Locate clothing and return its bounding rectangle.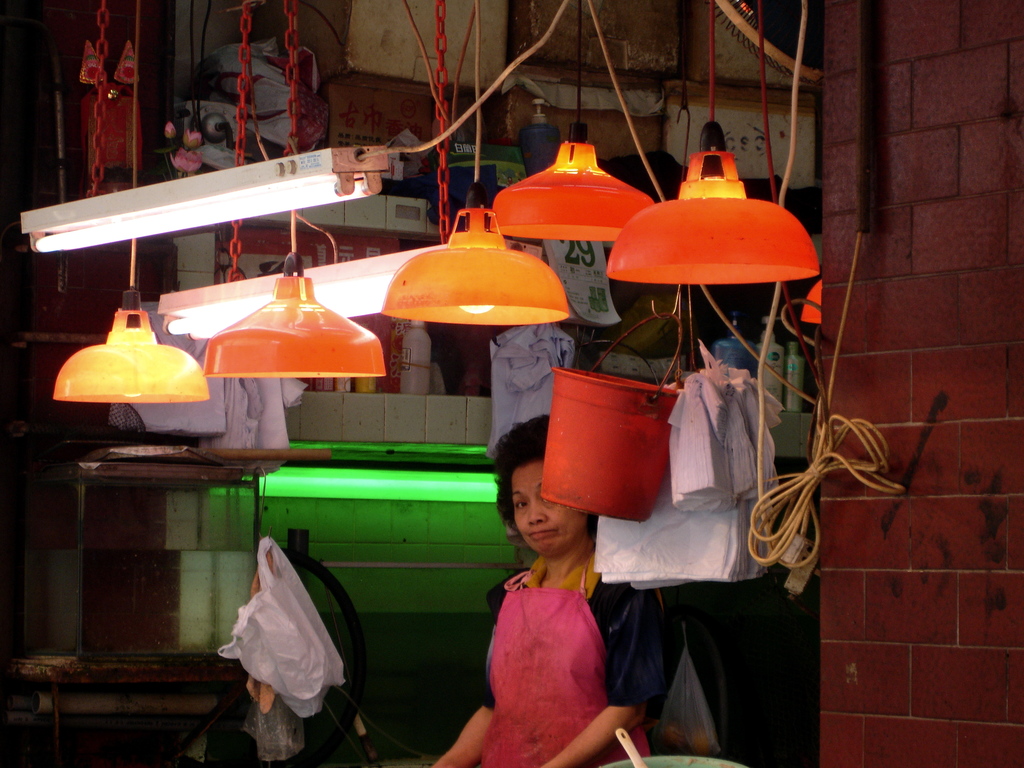
pyautogui.locateOnScreen(506, 96, 565, 215).
